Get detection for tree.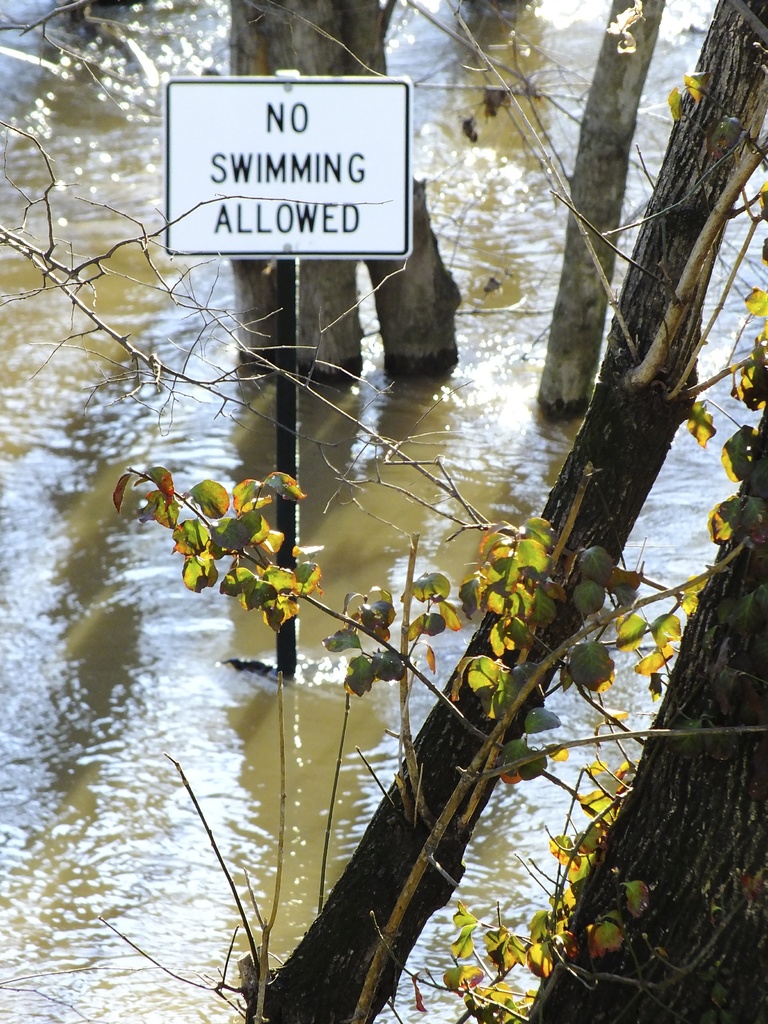
Detection: locate(543, 0, 669, 421).
